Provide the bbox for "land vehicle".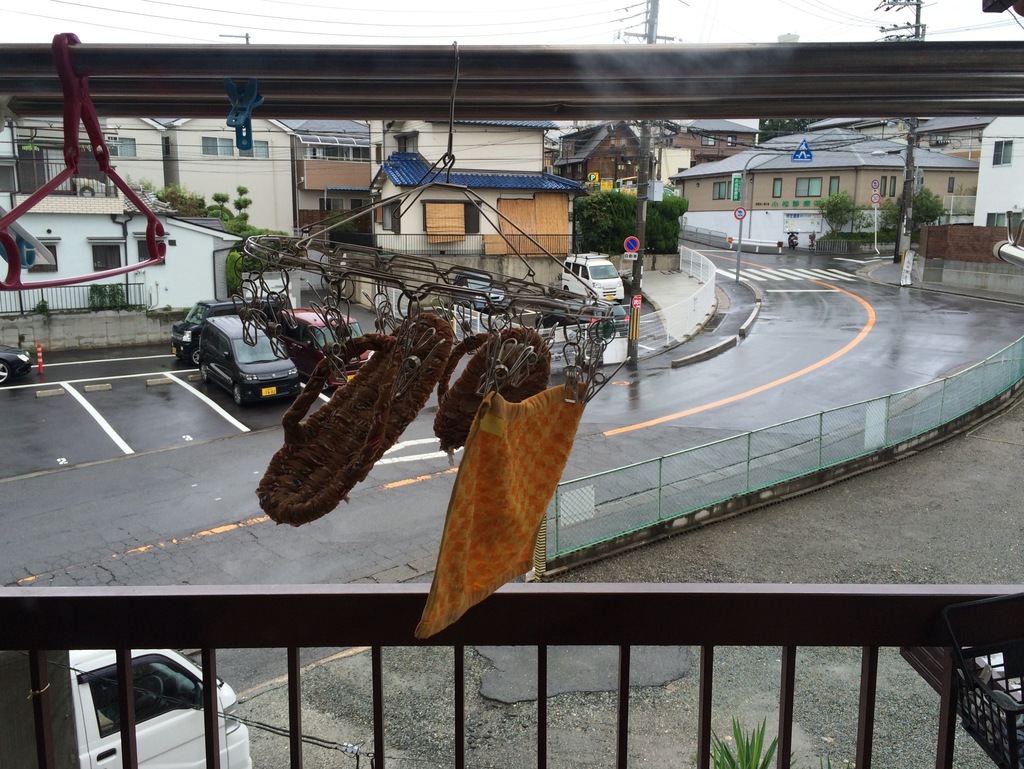
279,305,374,384.
